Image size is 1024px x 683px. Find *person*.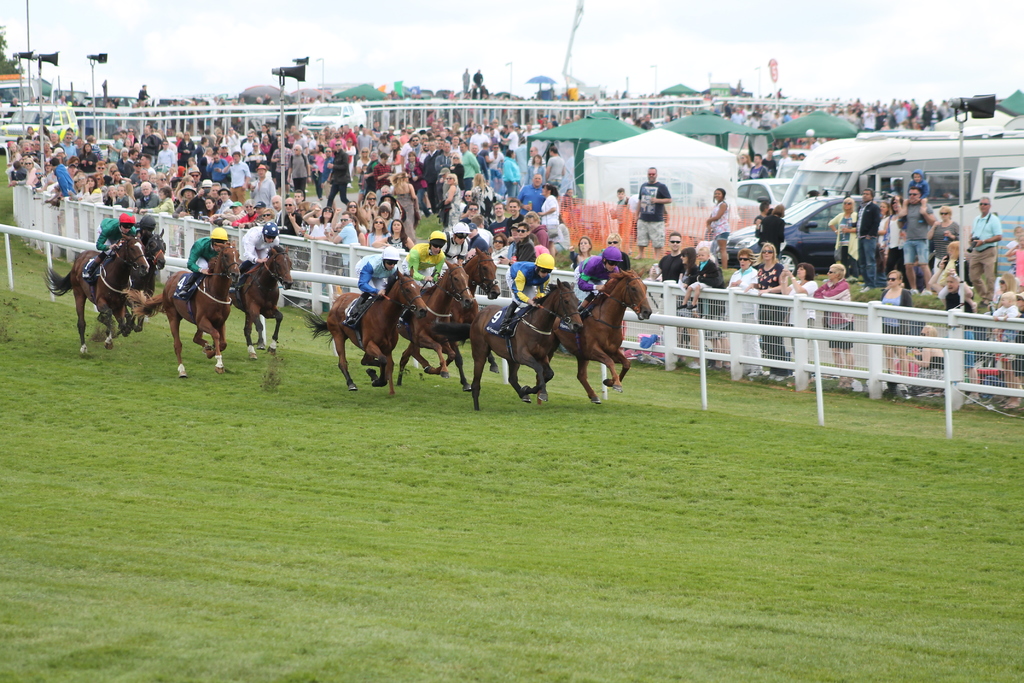
x1=446 y1=223 x2=467 y2=266.
